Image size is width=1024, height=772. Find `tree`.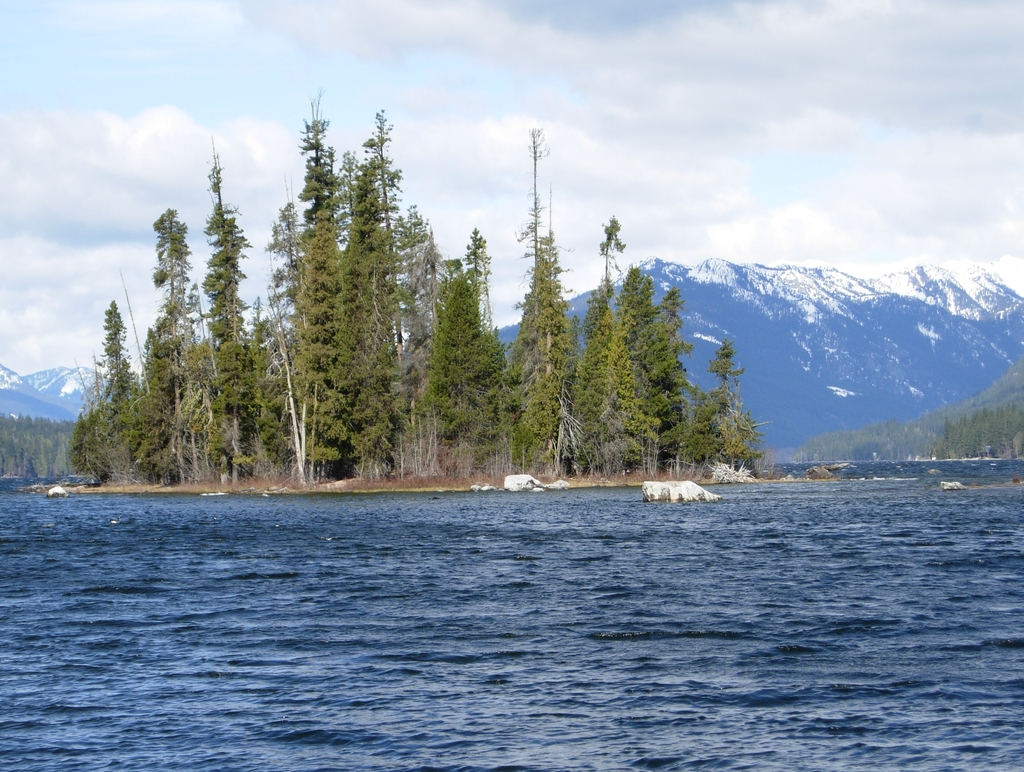
[x1=648, y1=297, x2=694, y2=450].
